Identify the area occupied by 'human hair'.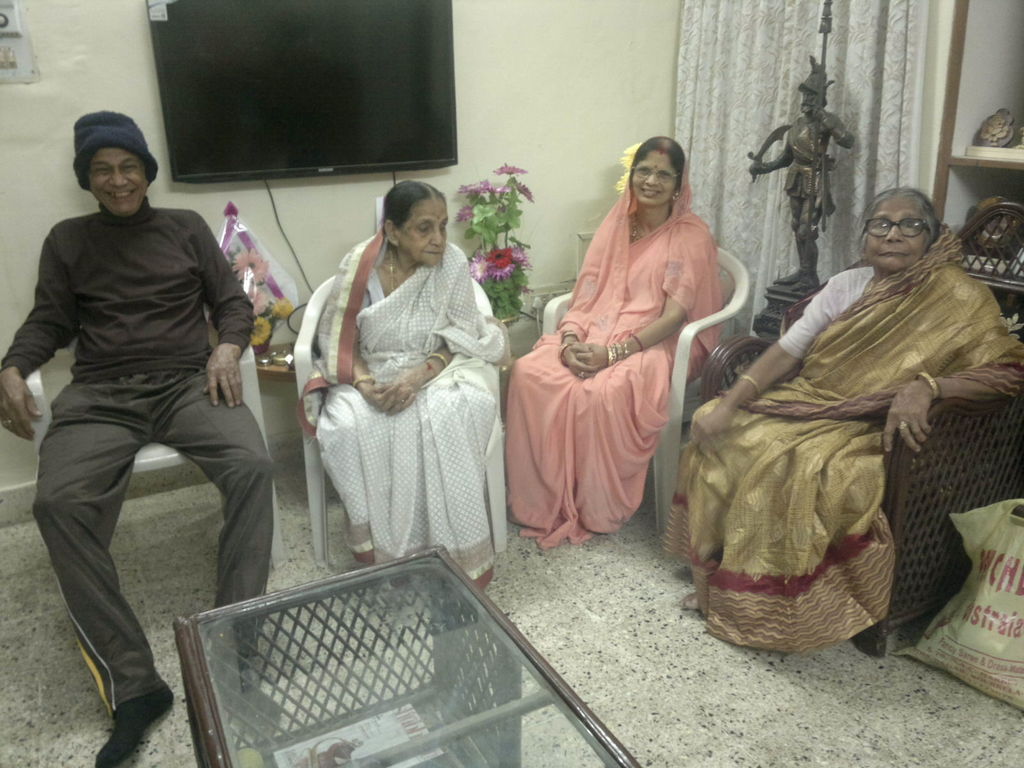
Area: <bbox>627, 135, 686, 193</bbox>.
